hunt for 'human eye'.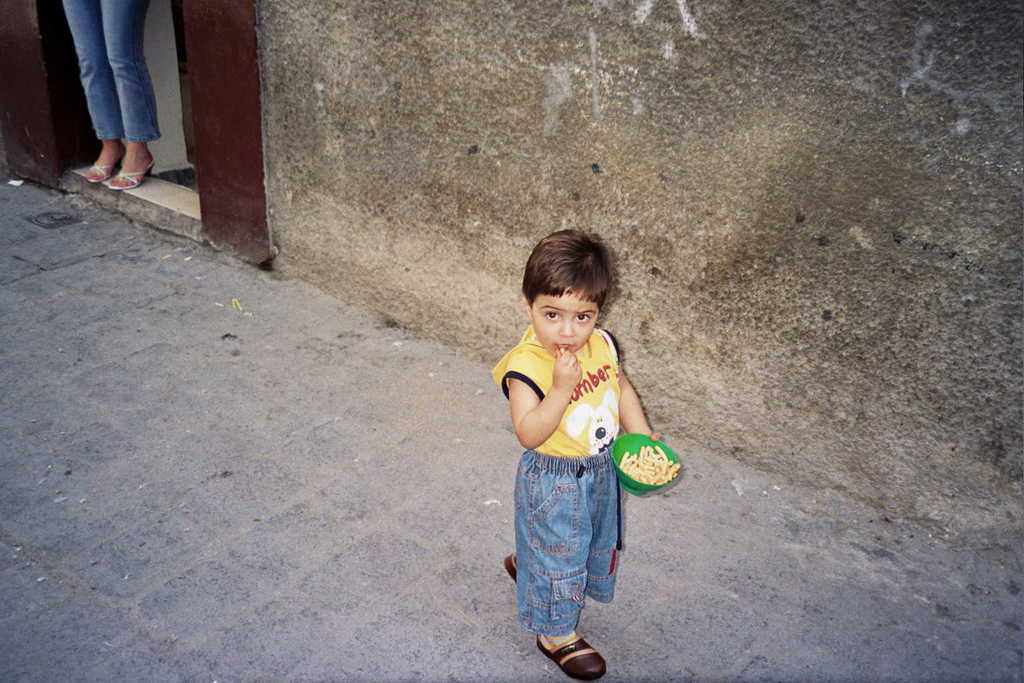
Hunted down at bbox(543, 309, 560, 319).
